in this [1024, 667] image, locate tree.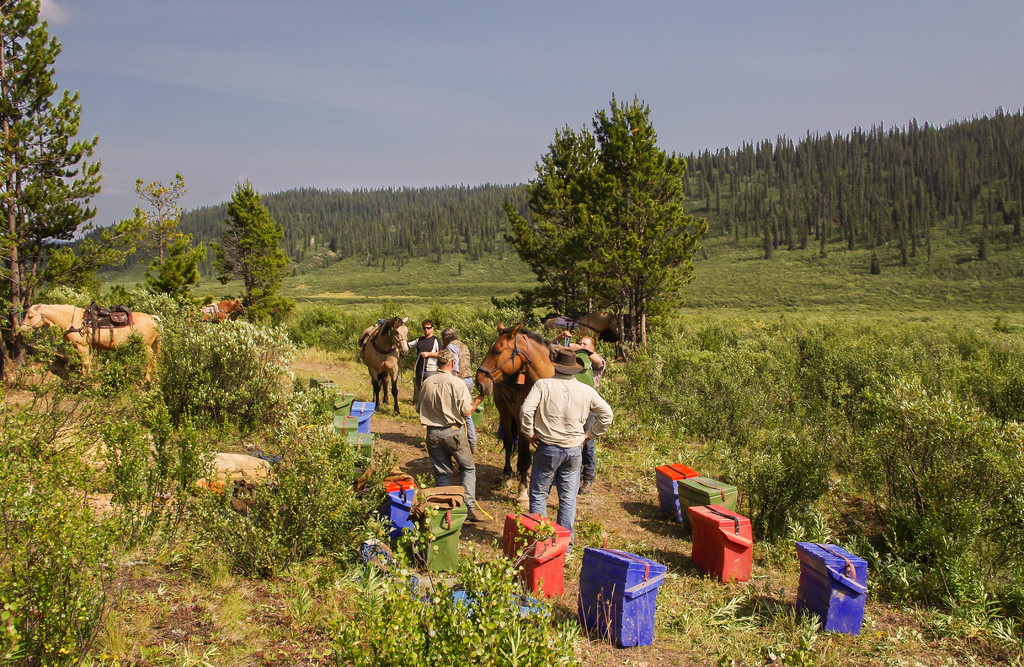
Bounding box: rect(132, 170, 189, 277).
